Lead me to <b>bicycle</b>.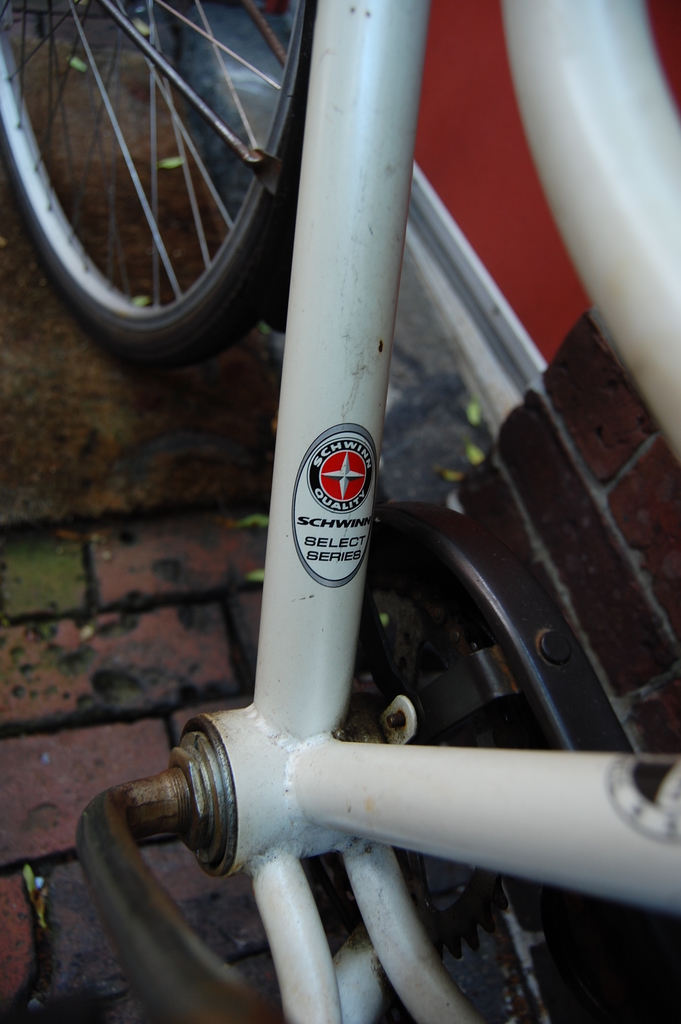
Lead to [40,0,637,1023].
